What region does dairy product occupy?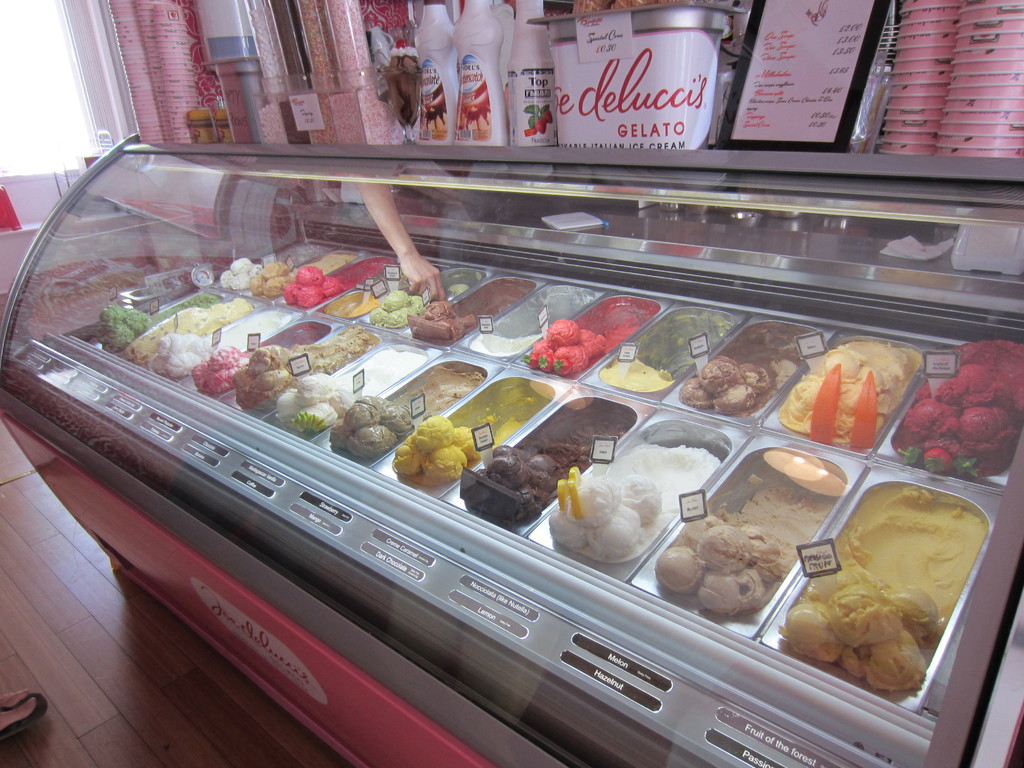
(left=400, top=421, right=489, bottom=483).
